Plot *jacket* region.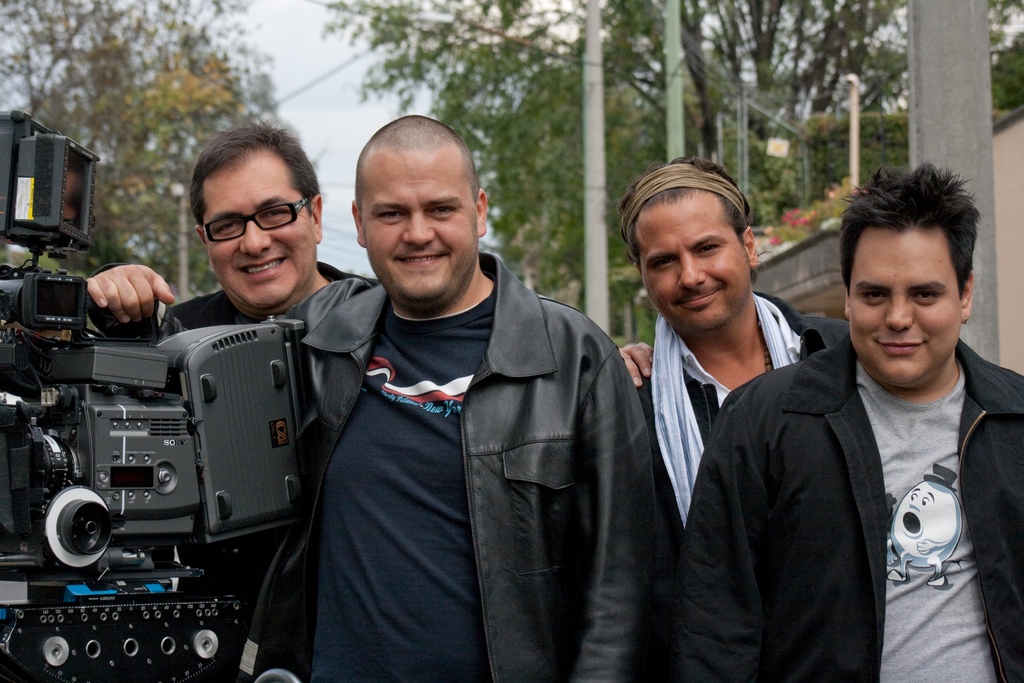
Plotted at 285, 197, 664, 675.
